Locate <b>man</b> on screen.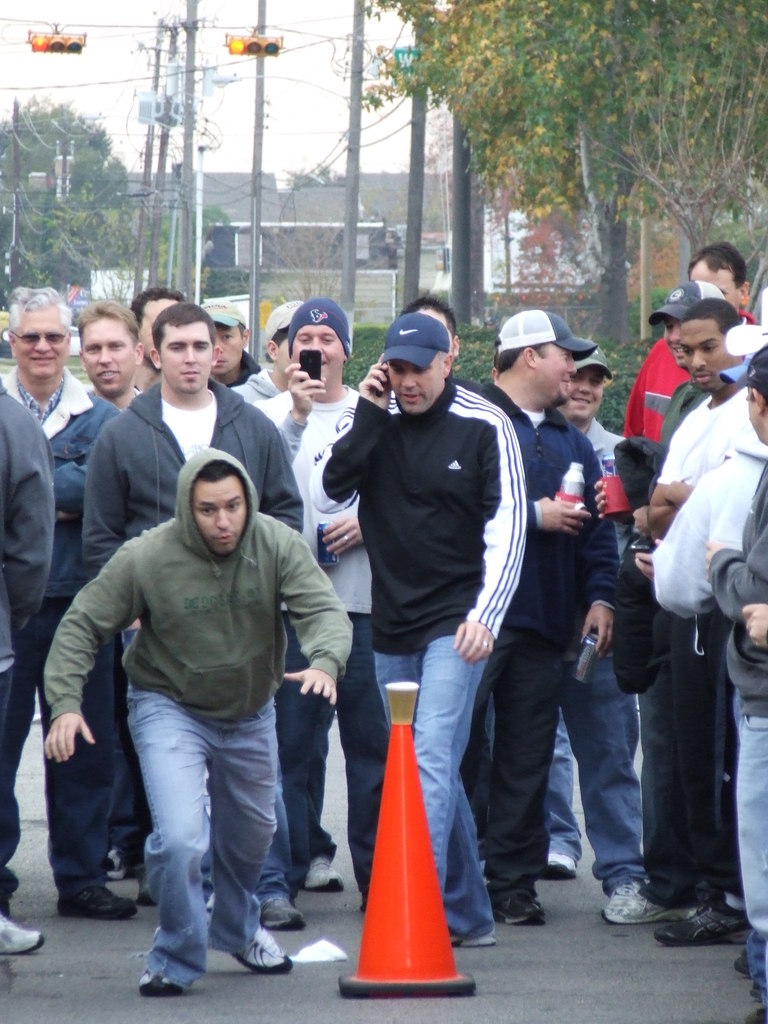
On screen at Rect(465, 300, 616, 934).
